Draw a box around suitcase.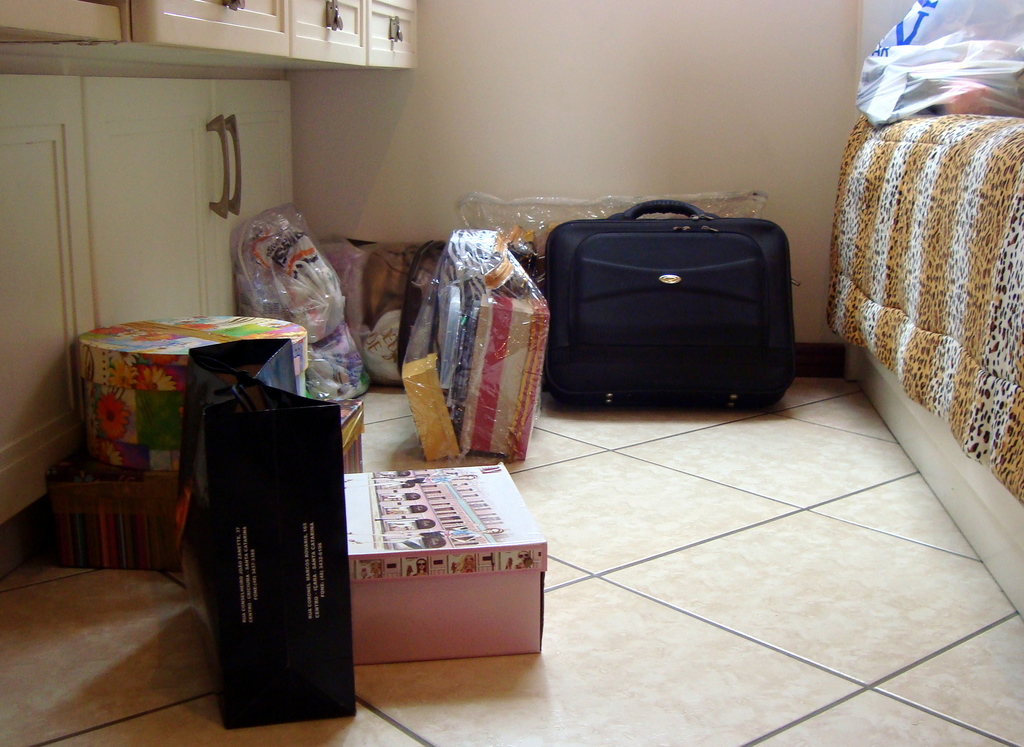
locate(542, 195, 796, 419).
